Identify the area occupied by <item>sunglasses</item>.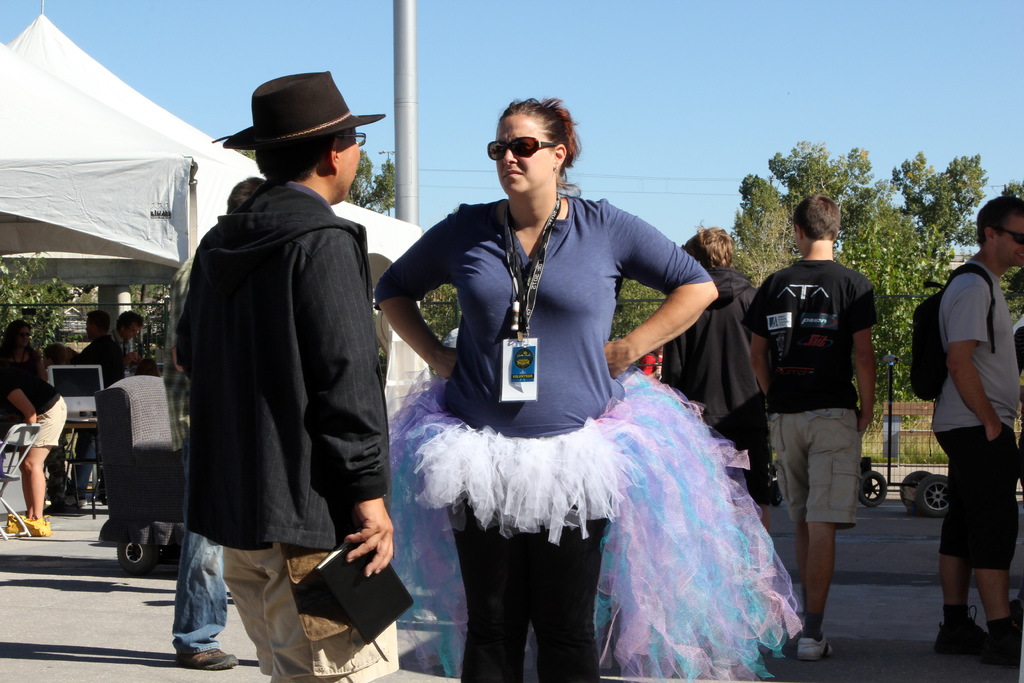
Area: {"left": 1004, "top": 229, "right": 1023, "bottom": 244}.
